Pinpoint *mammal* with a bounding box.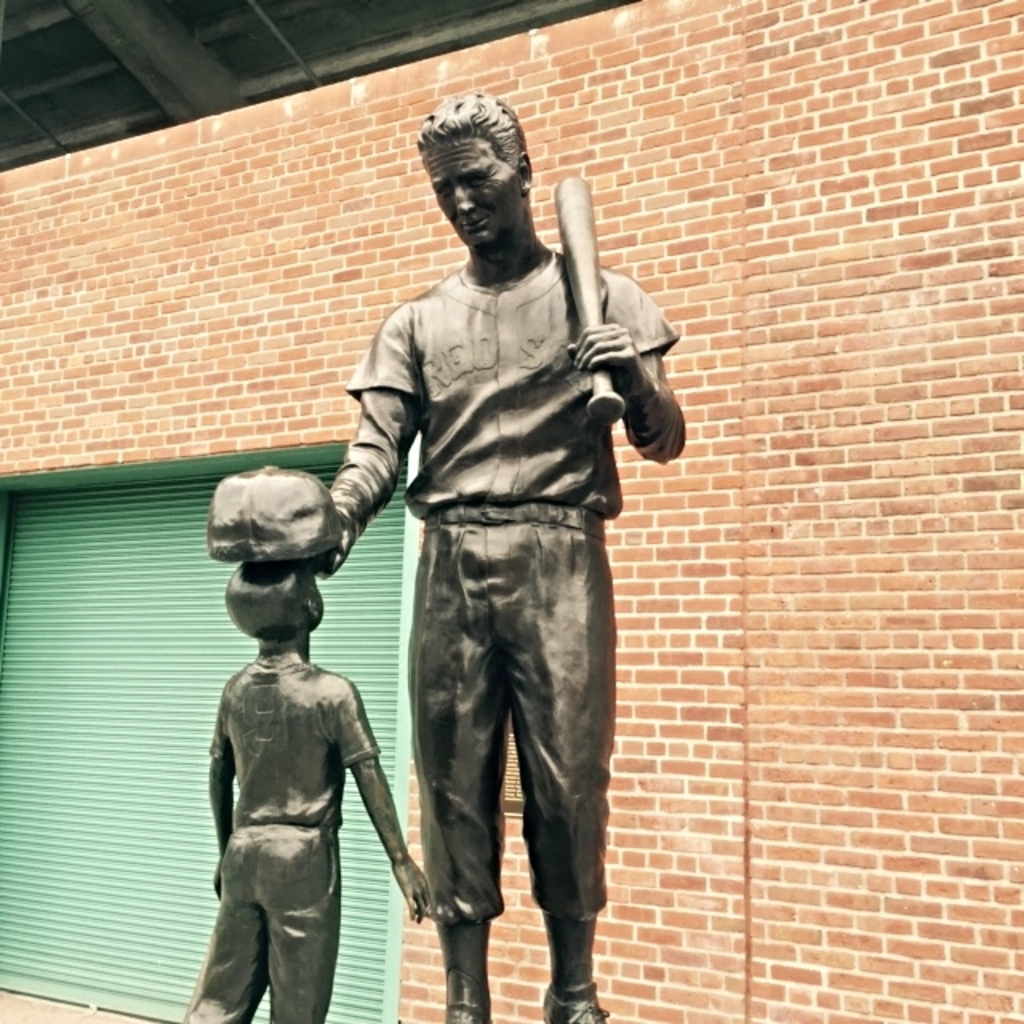
(left=176, top=555, right=437, bottom=1022).
